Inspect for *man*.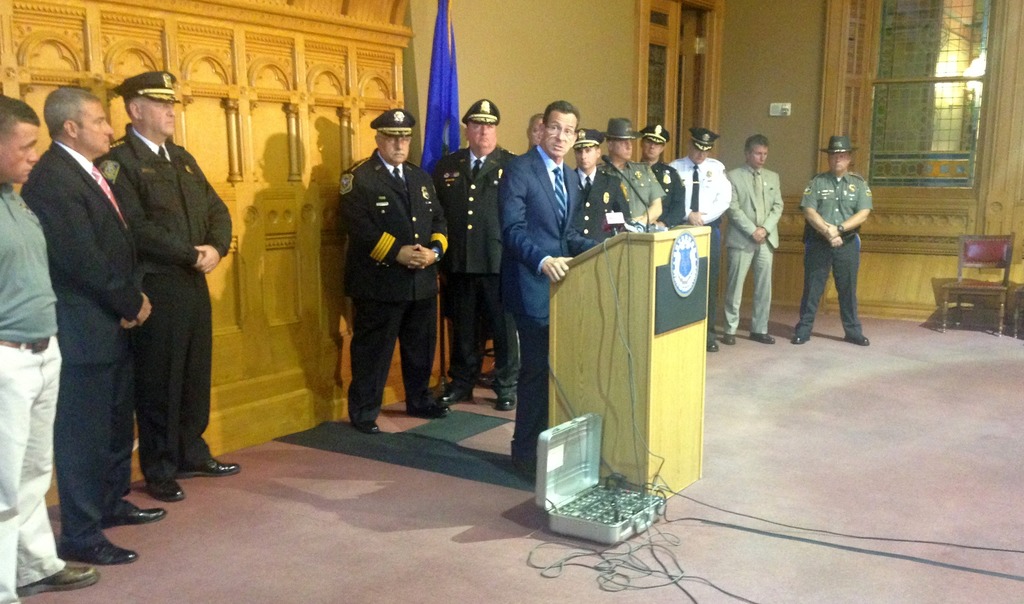
Inspection: <bbox>499, 101, 605, 485</bbox>.
